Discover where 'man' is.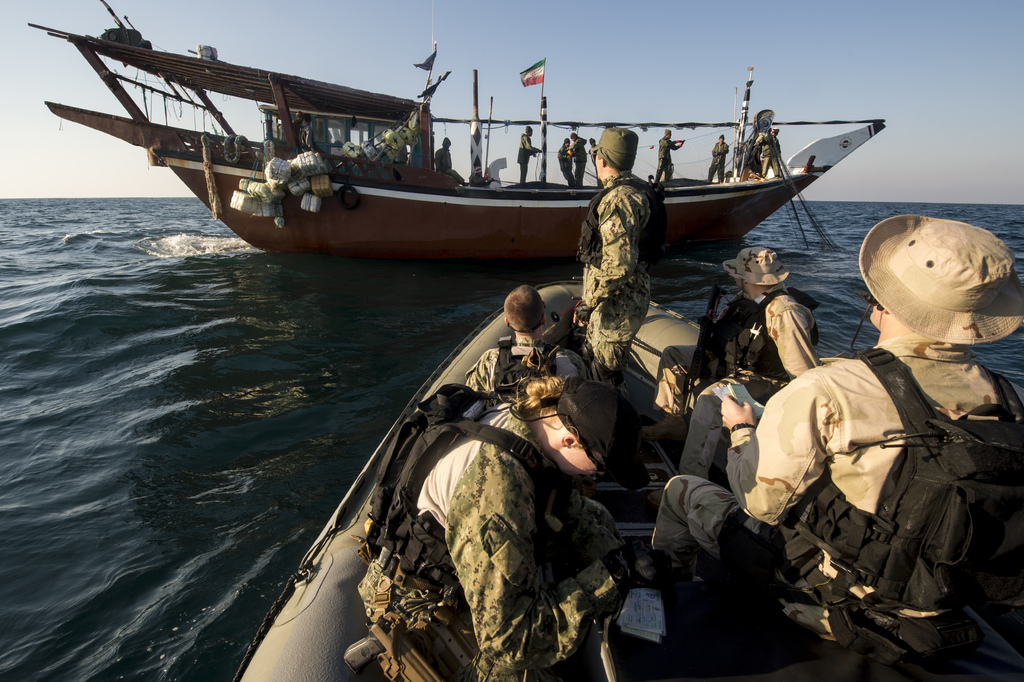
Discovered at 758, 124, 786, 185.
